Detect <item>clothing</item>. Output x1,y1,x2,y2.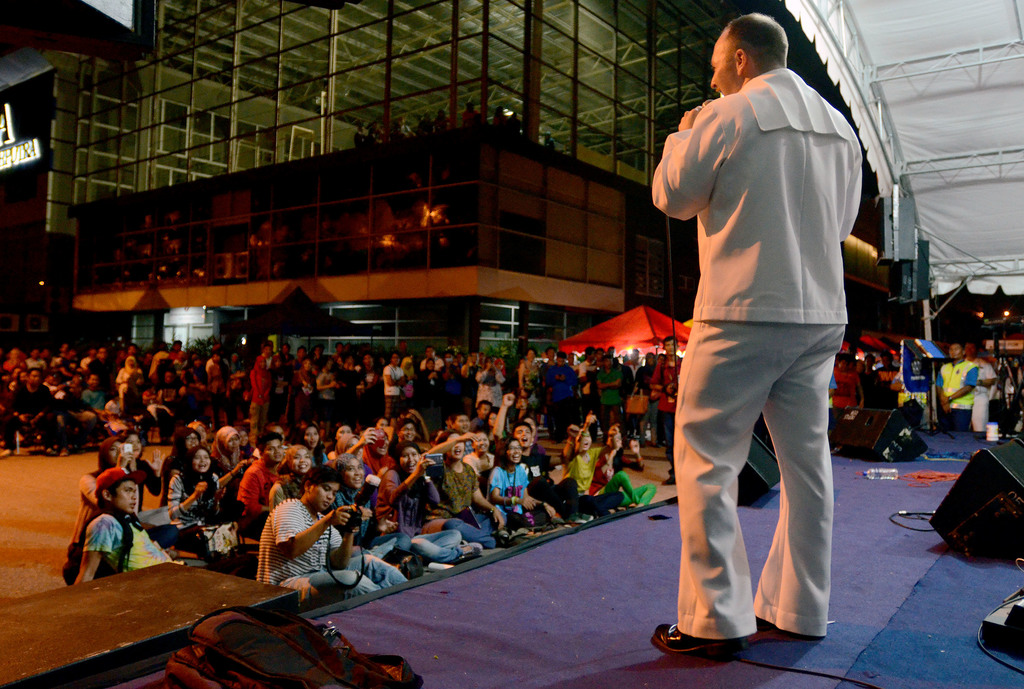
81,384,116,427.
